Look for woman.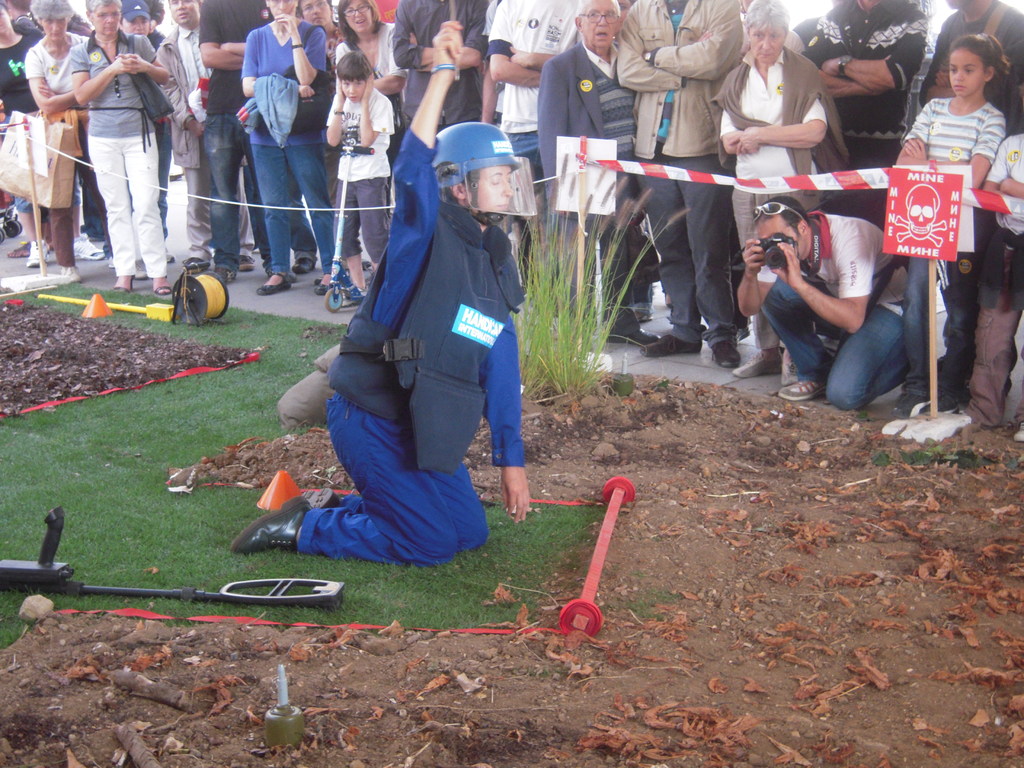
Found: x1=112, y1=0, x2=178, y2=268.
